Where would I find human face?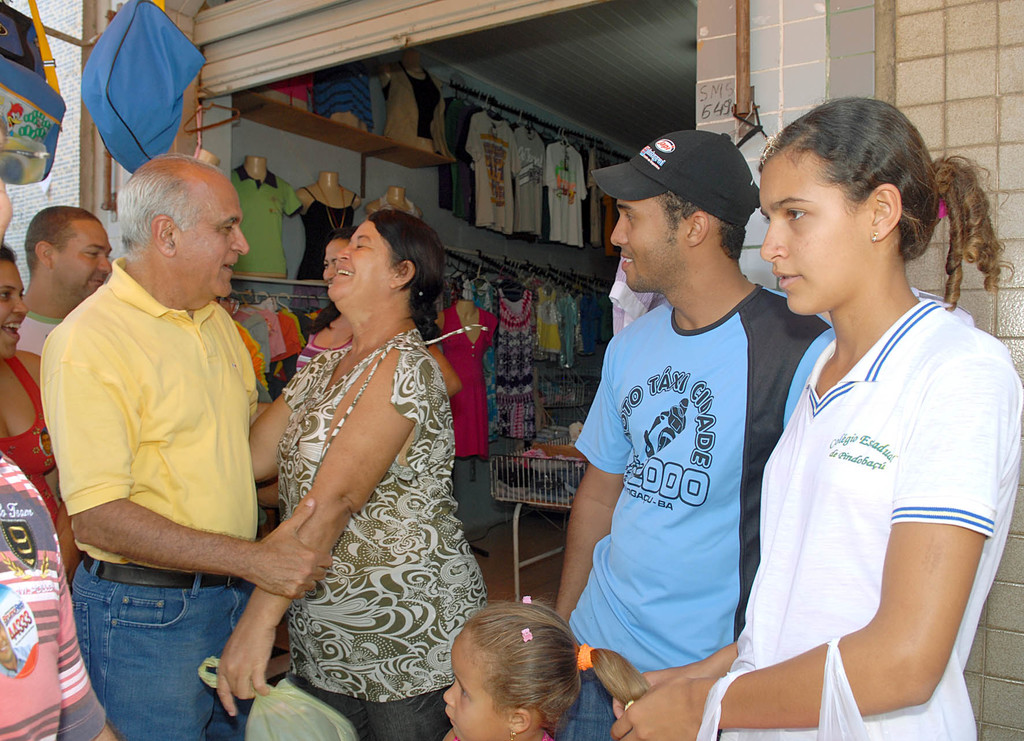
At <bbox>318, 233, 351, 294</bbox>.
